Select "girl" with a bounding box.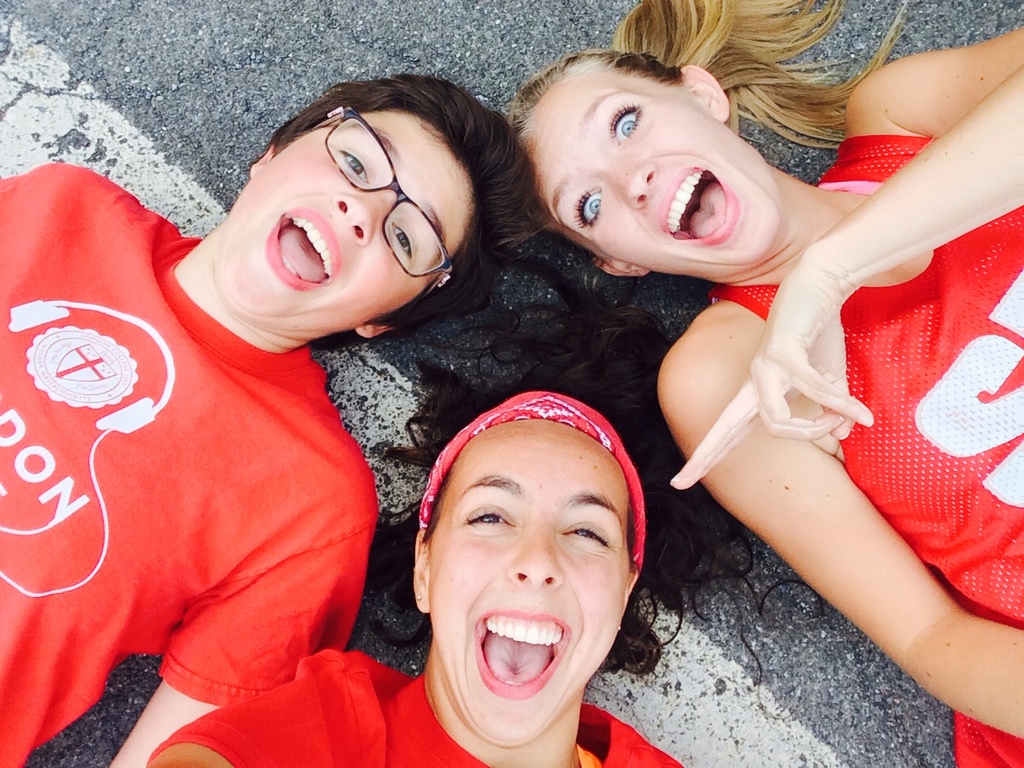
region(146, 258, 819, 767).
